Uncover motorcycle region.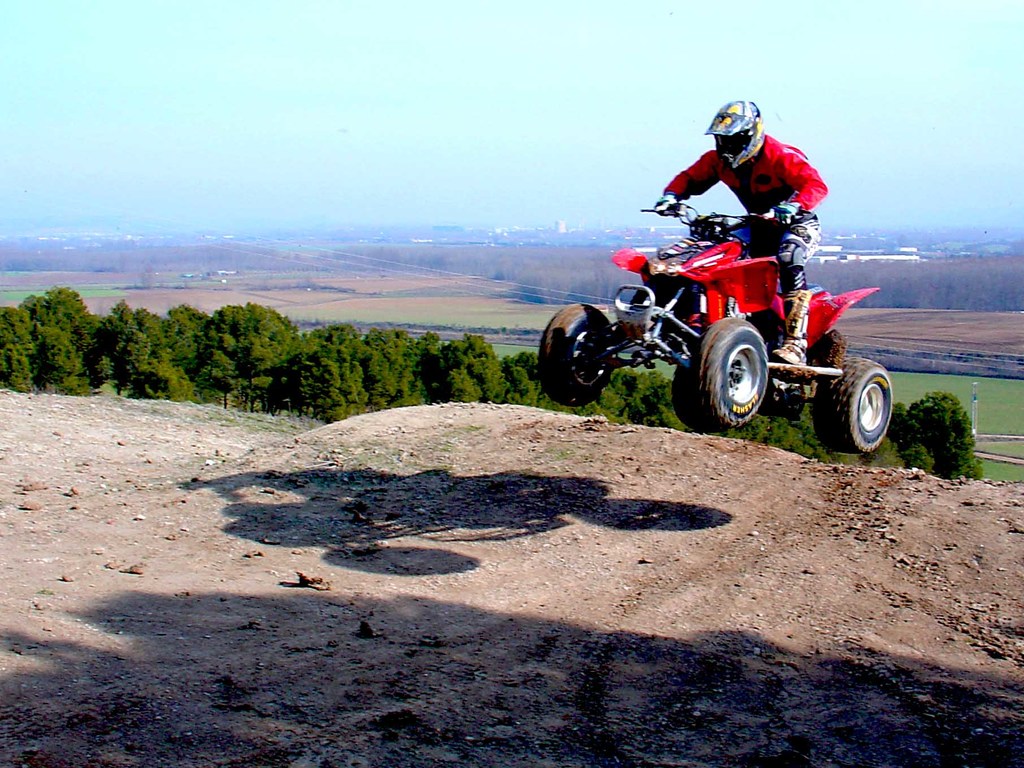
Uncovered: <region>554, 209, 886, 422</region>.
